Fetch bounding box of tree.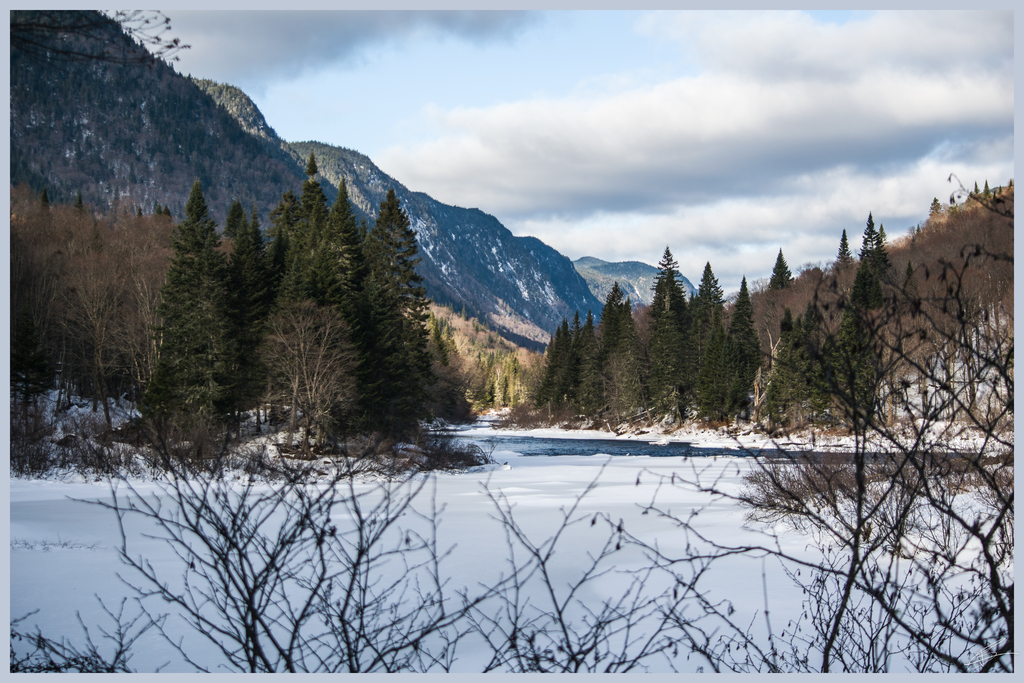
Bbox: left=255, top=158, right=333, bottom=422.
